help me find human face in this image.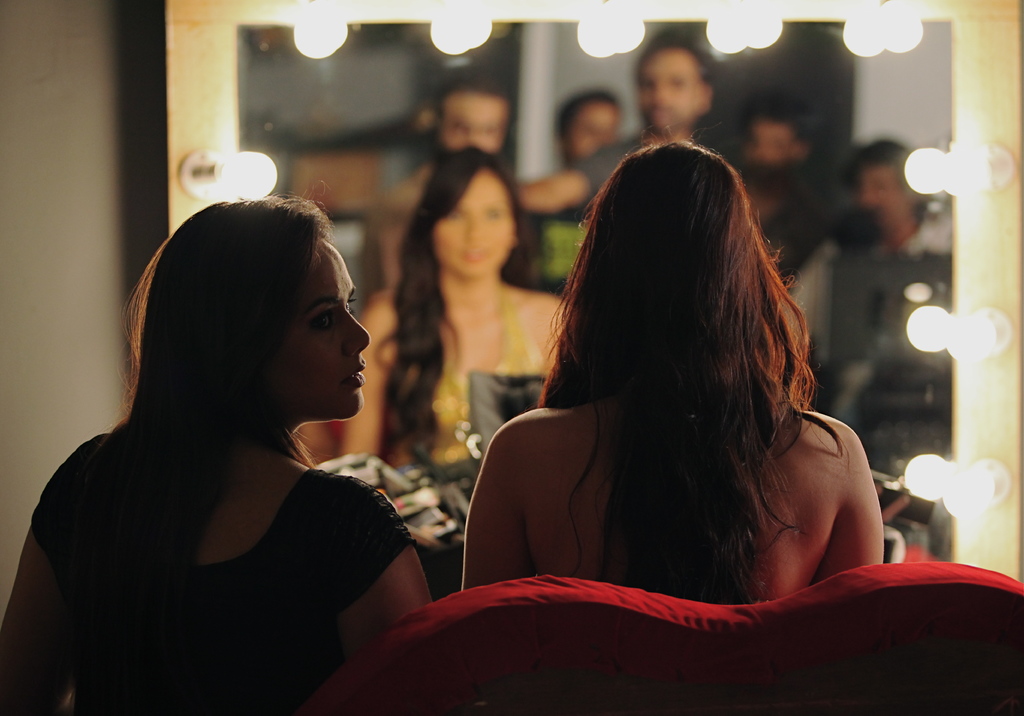
Found it: l=639, t=49, r=696, b=127.
